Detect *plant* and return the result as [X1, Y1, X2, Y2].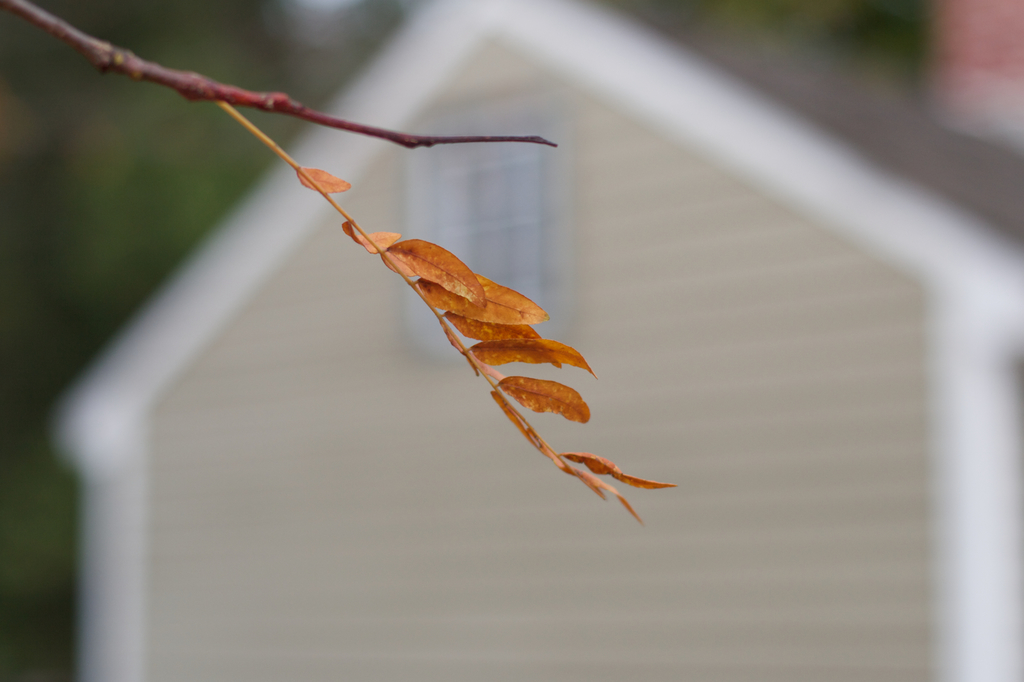
[0, 0, 716, 539].
